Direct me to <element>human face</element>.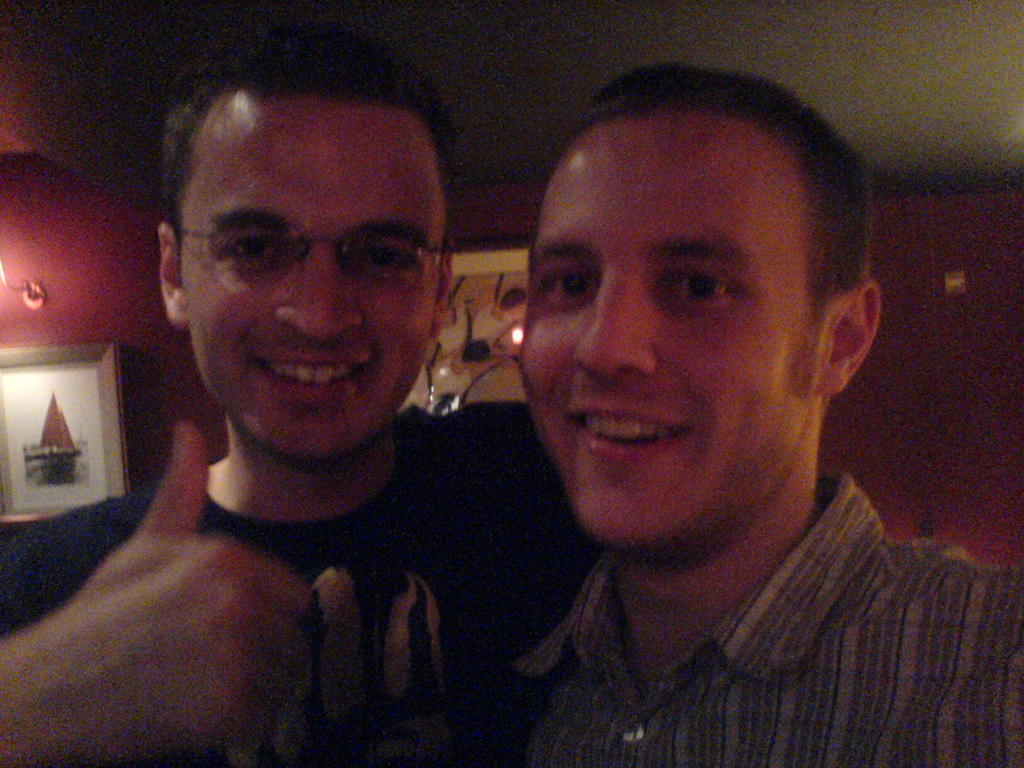
Direction: box(175, 124, 440, 467).
